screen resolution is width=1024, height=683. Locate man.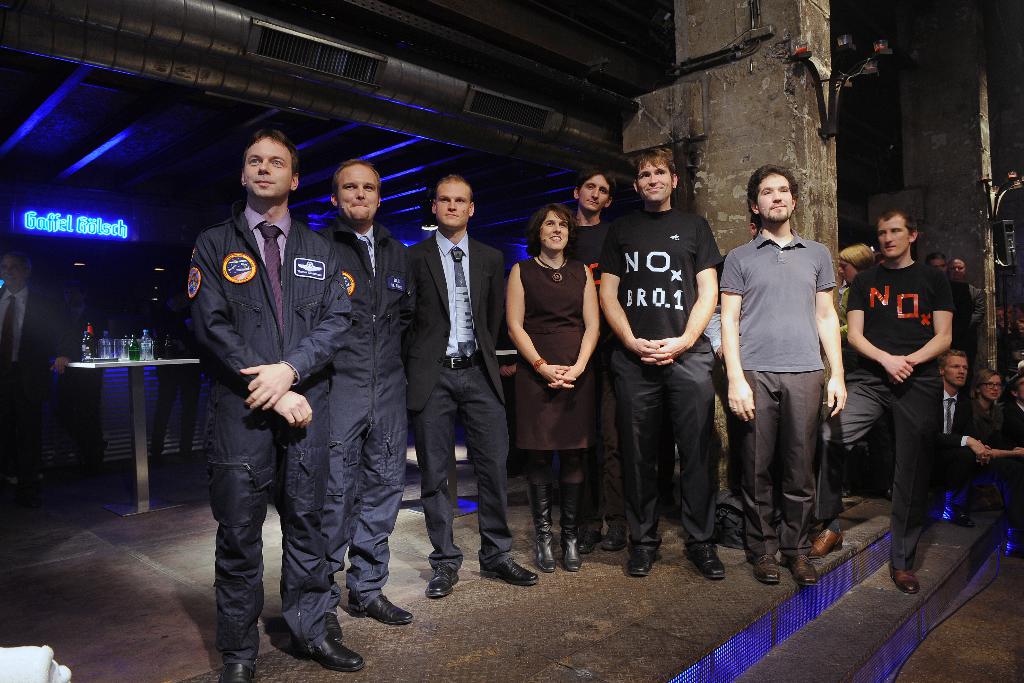
BBox(317, 157, 414, 641).
